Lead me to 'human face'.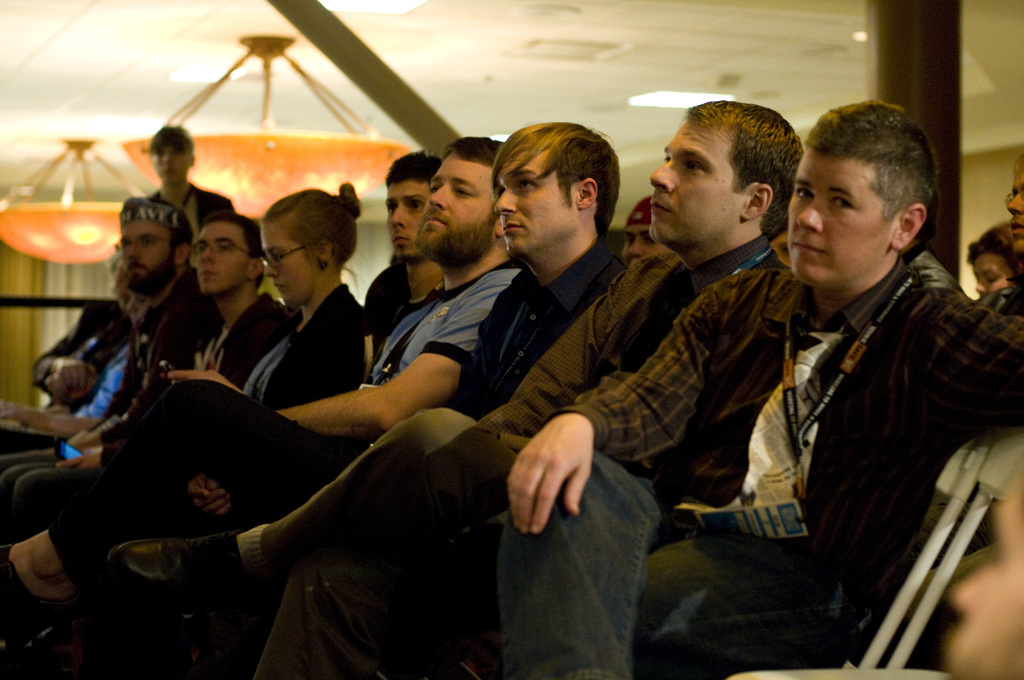
Lead to bbox=(387, 178, 433, 257).
